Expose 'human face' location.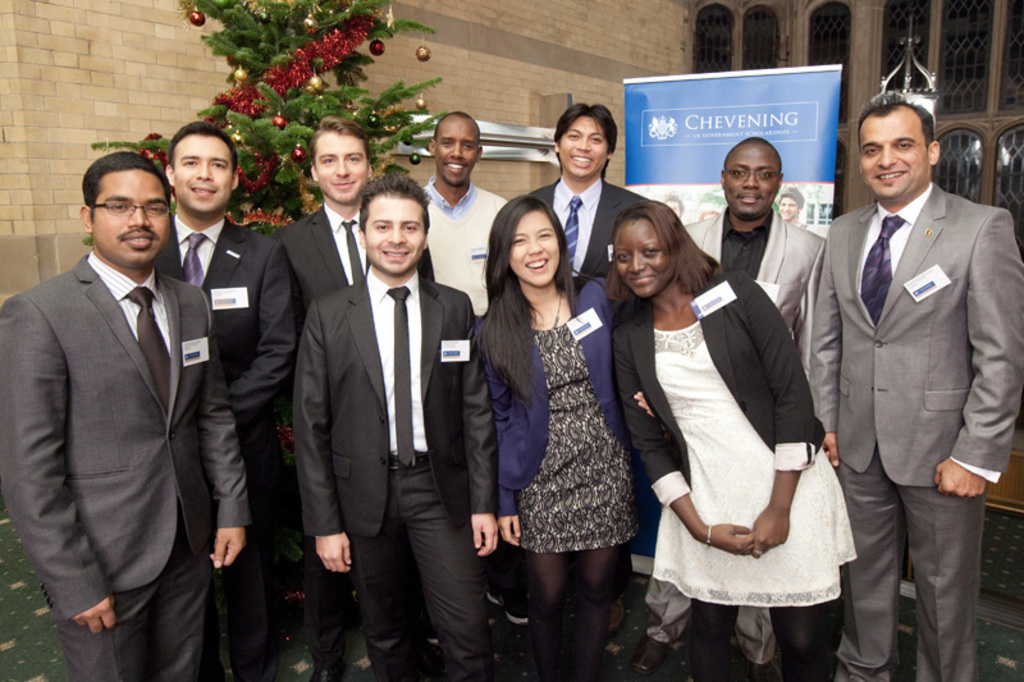
Exposed at <region>559, 118, 609, 174</region>.
